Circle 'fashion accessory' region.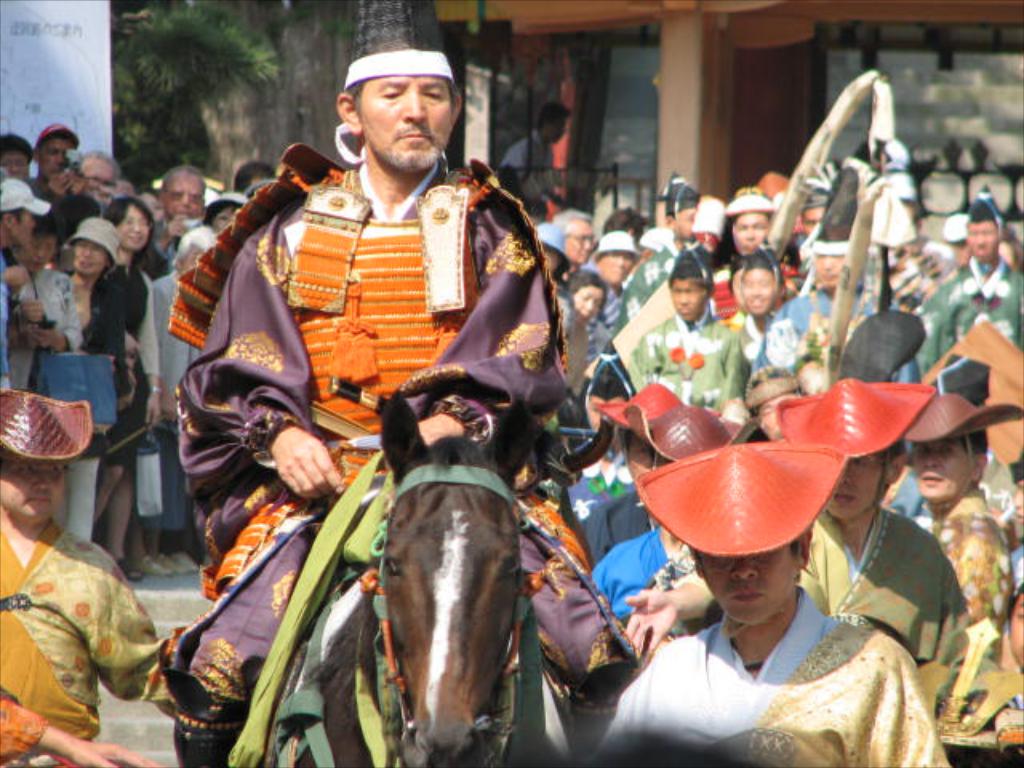
Region: 0/384/94/462.
